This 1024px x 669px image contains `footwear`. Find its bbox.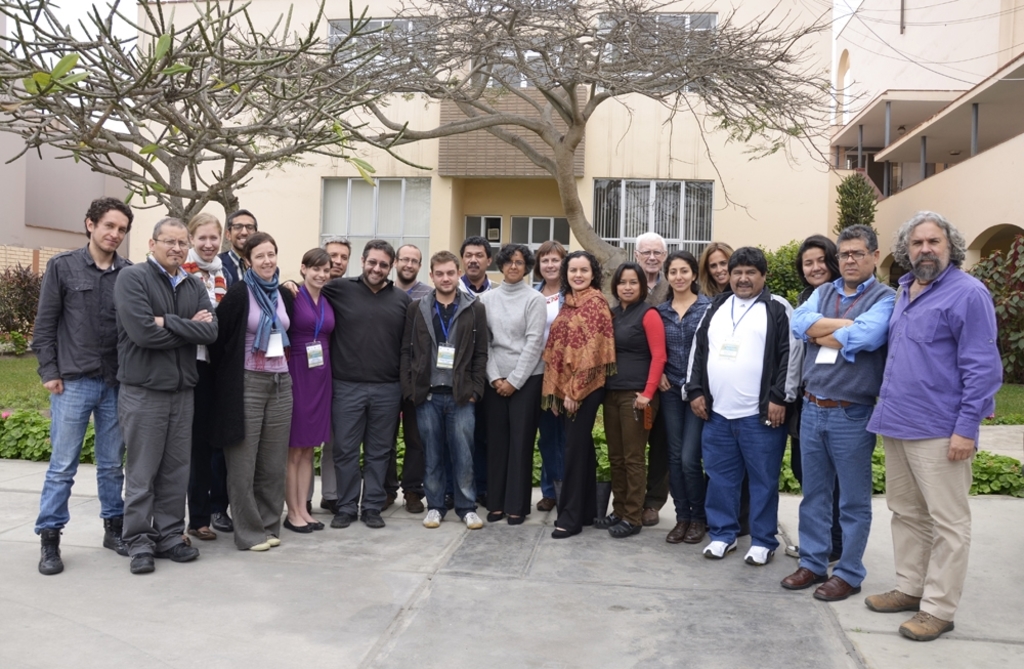
666 517 685 542.
